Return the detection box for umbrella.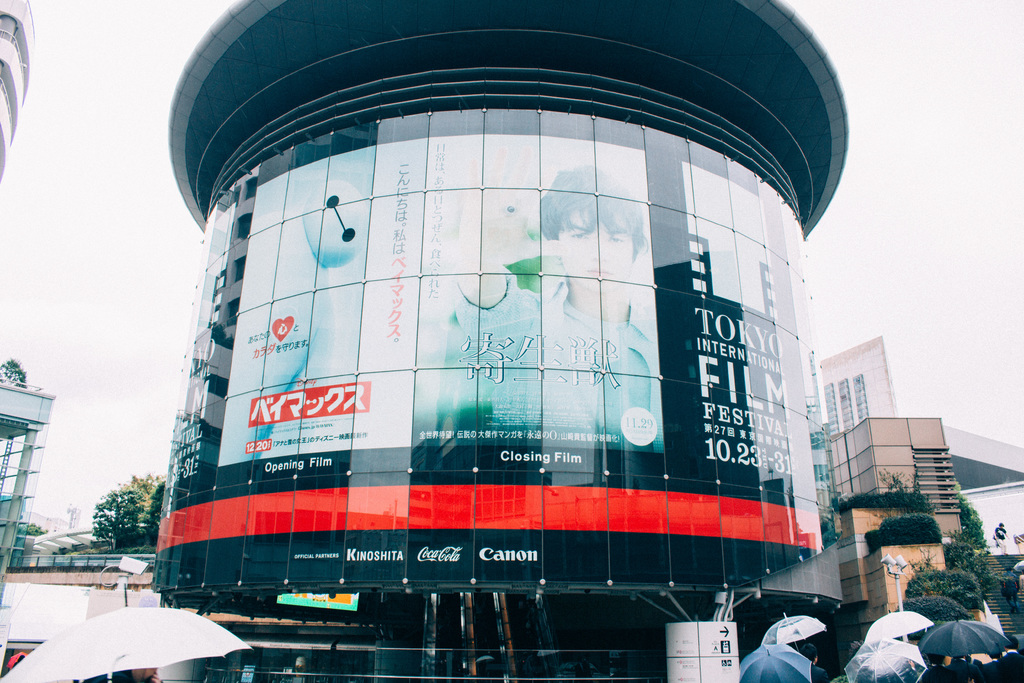
box=[863, 608, 931, 643].
